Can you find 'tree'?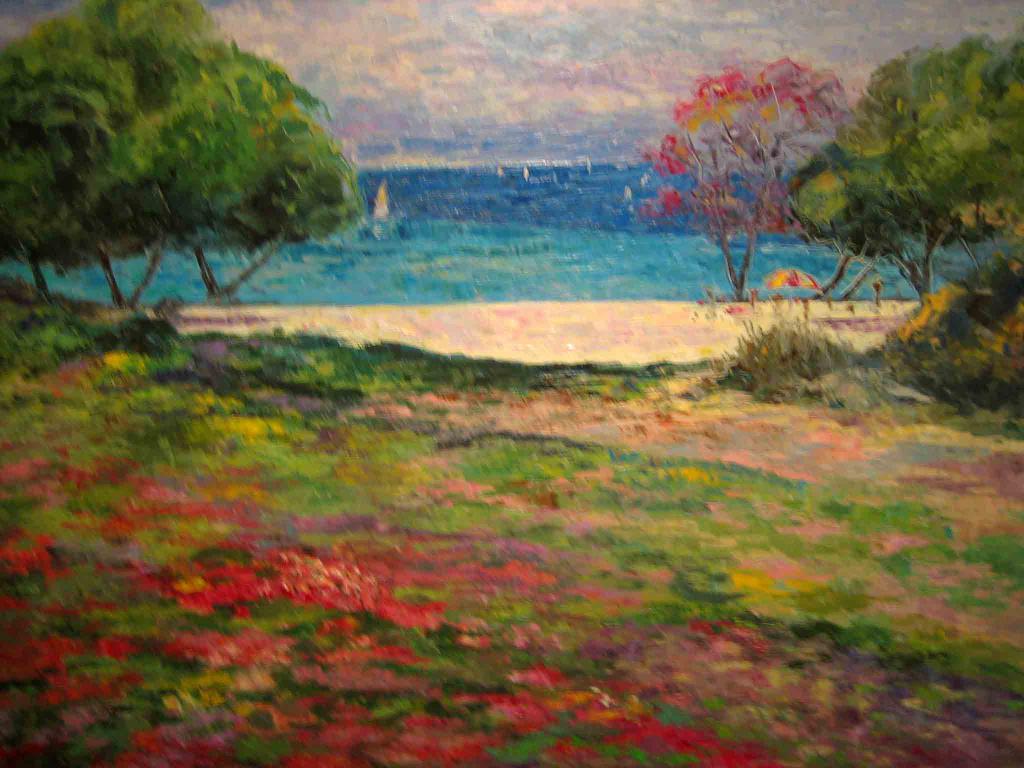
Yes, bounding box: (x1=796, y1=39, x2=1019, y2=296).
